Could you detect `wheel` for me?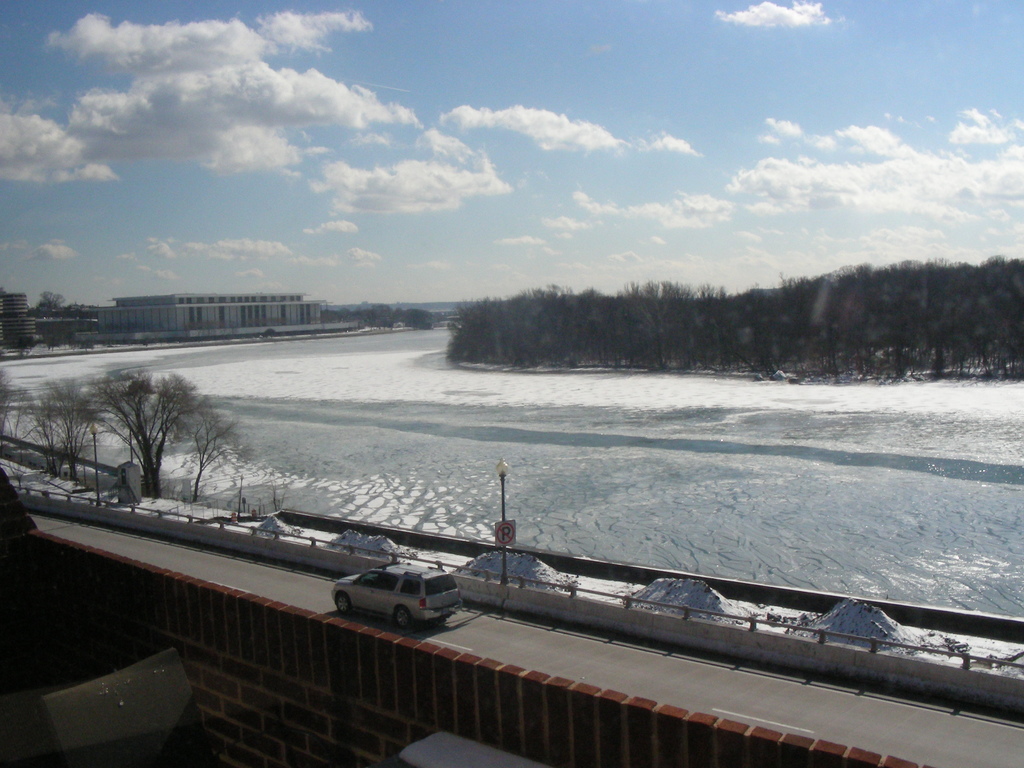
Detection result: bbox=[394, 605, 413, 626].
